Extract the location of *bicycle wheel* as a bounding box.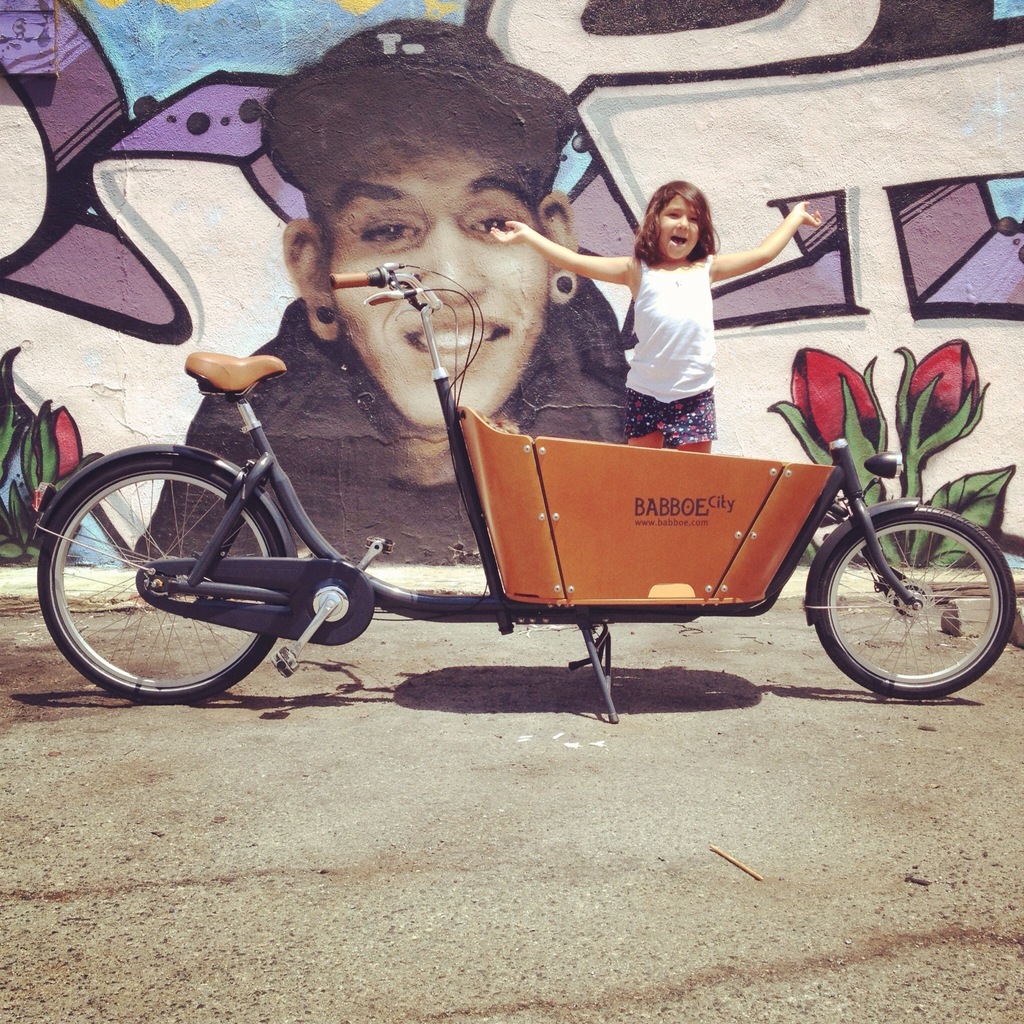
(30, 449, 289, 708).
